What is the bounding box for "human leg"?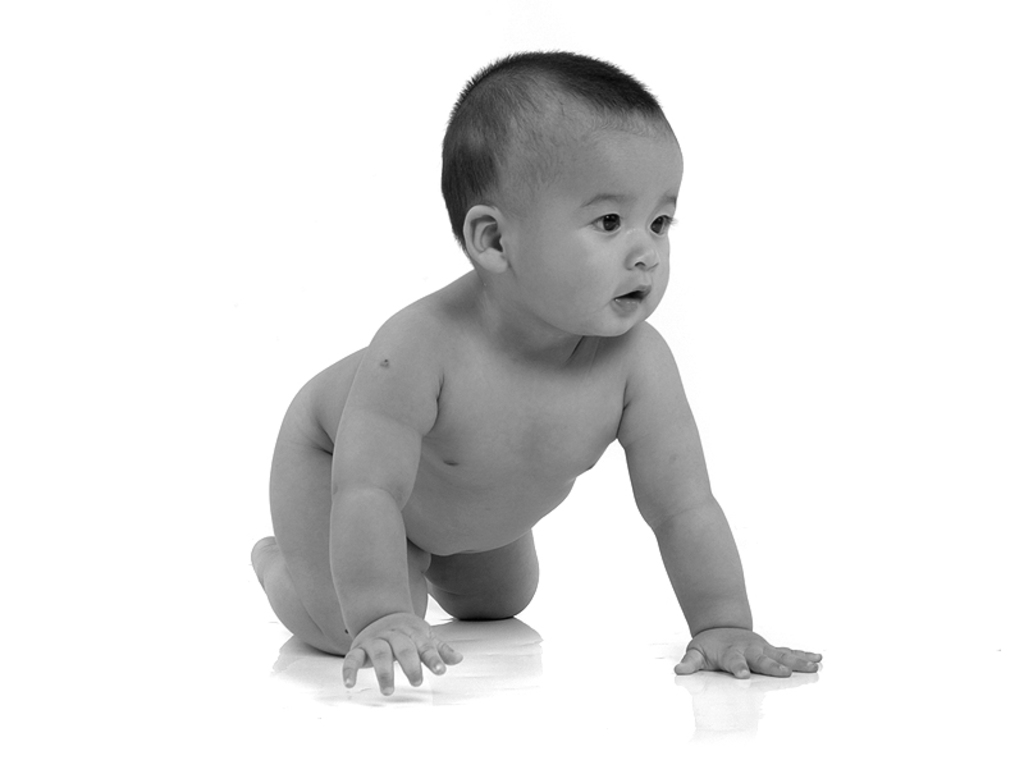
bbox=(428, 528, 535, 624).
